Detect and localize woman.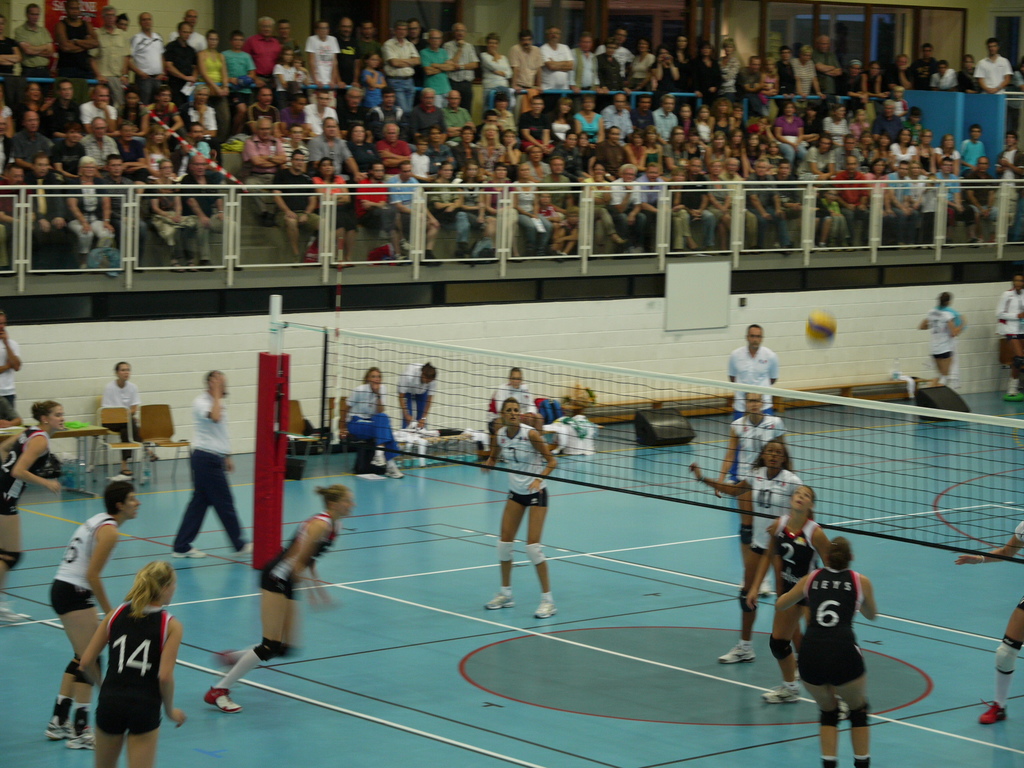
Localized at 775/102/806/169.
